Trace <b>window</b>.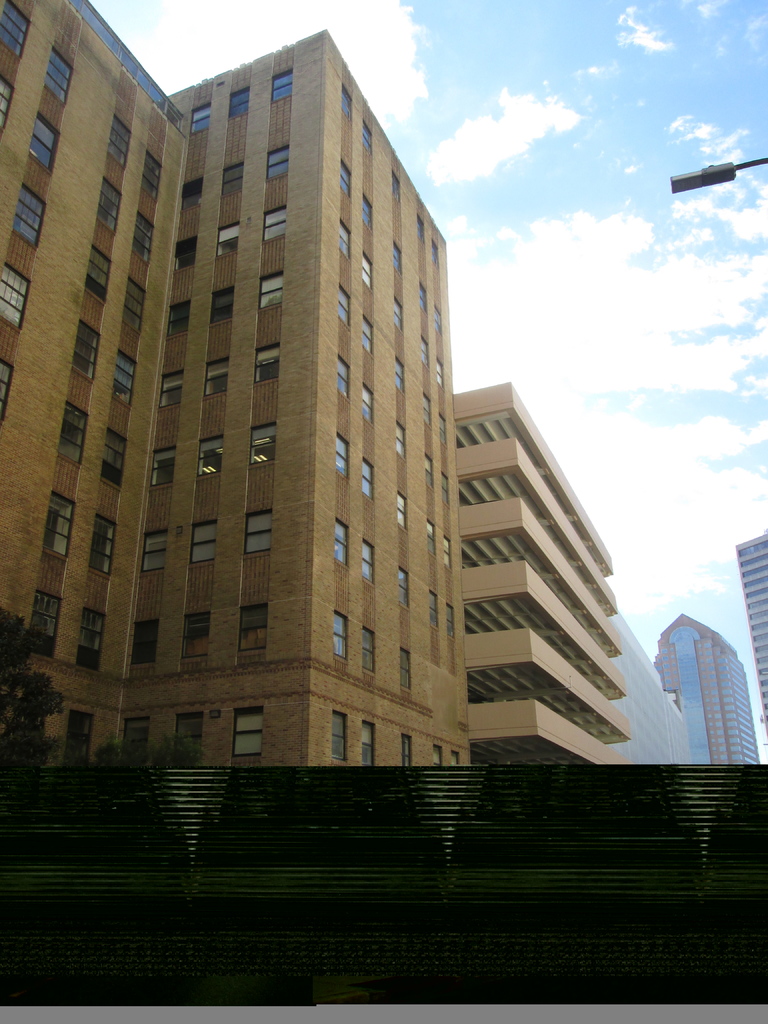
Traced to Rect(11, 189, 51, 247).
